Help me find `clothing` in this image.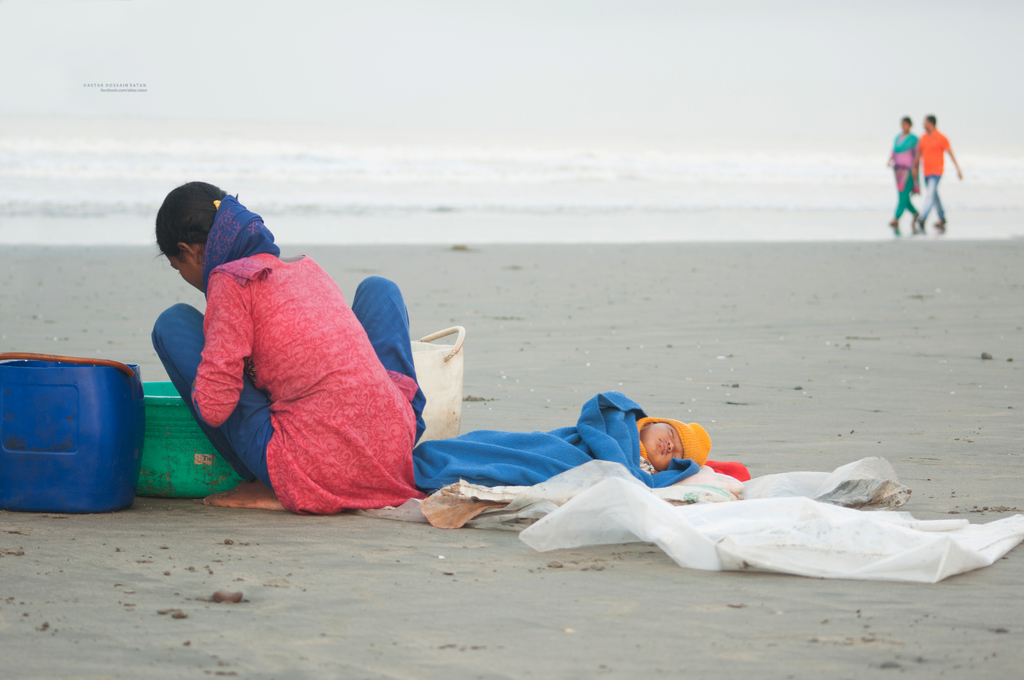
Found it: locate(150, 250, 426, 519).
